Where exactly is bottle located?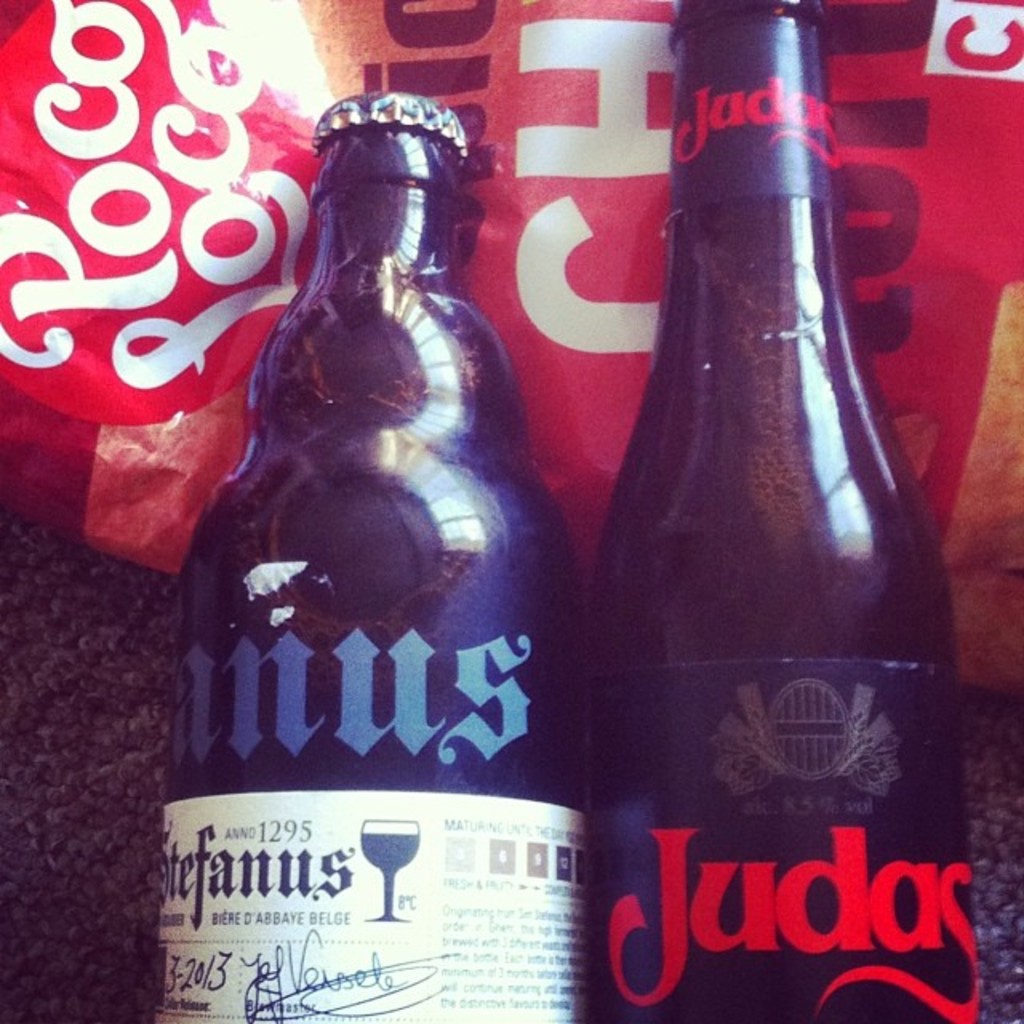
Its bounding box is [x1=592, y1=0, x2=982, y2=1022].
